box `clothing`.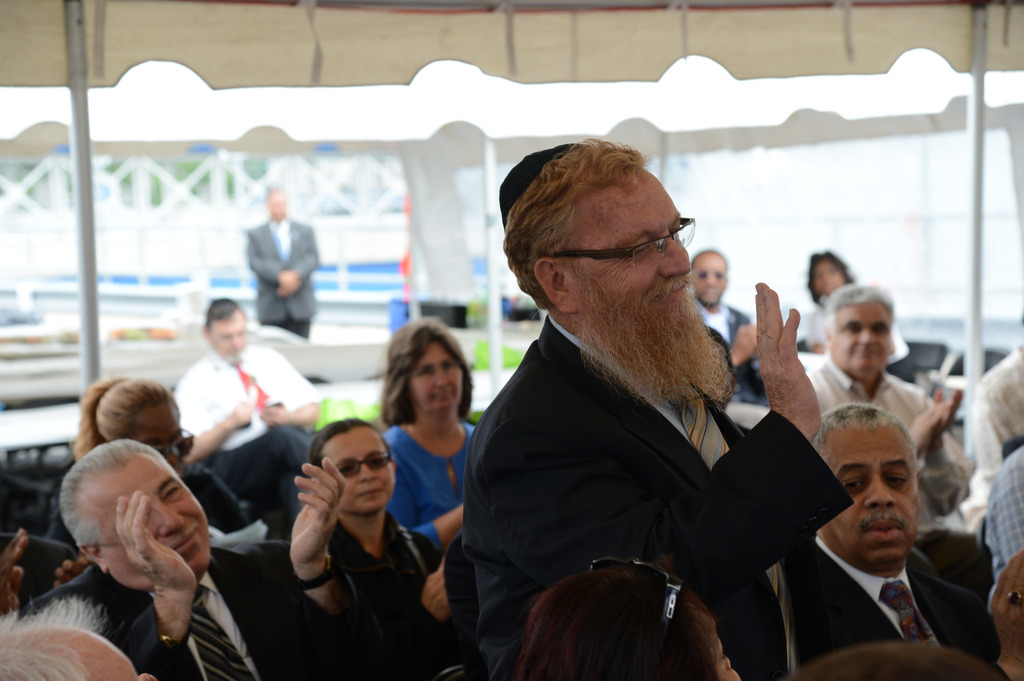
crop(801, 365, 972, 516).
